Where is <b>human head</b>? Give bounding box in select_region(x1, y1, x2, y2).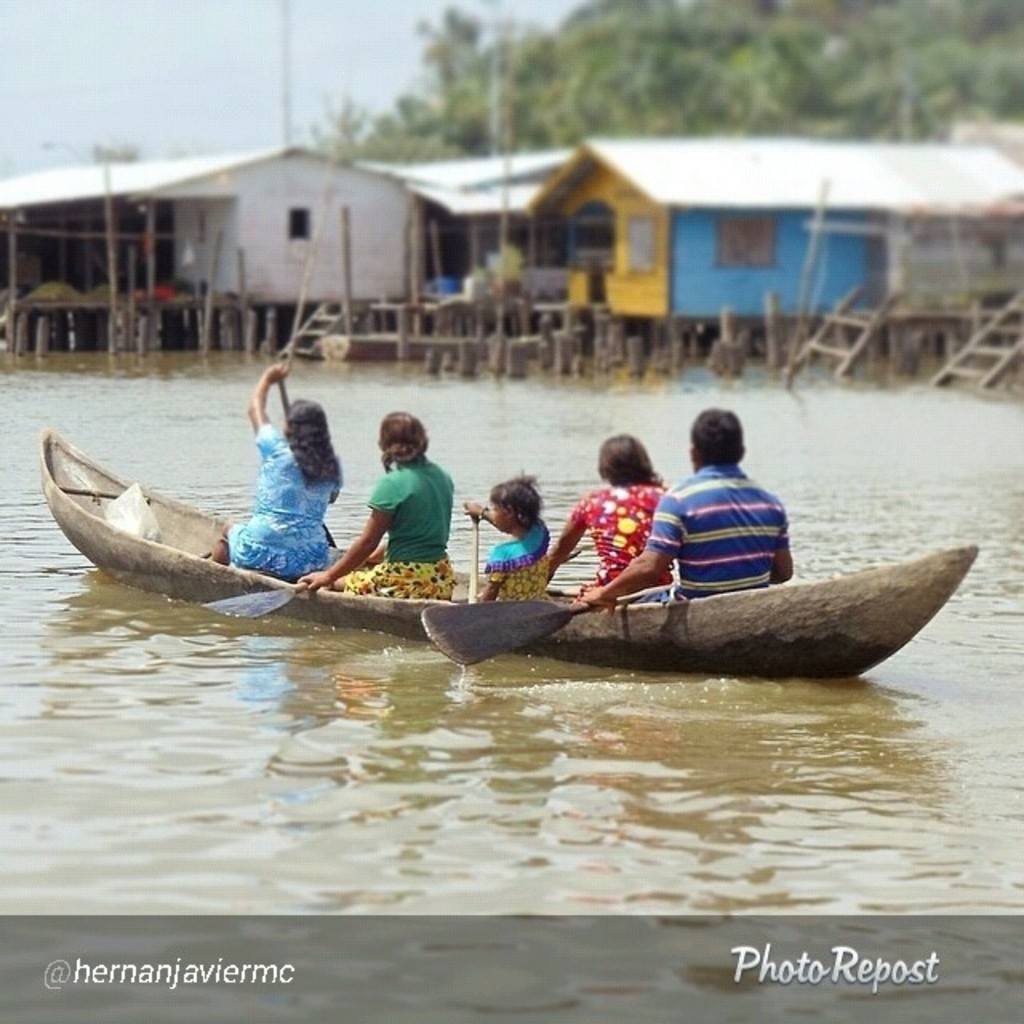
select_region(378, 403, 434, 461).
